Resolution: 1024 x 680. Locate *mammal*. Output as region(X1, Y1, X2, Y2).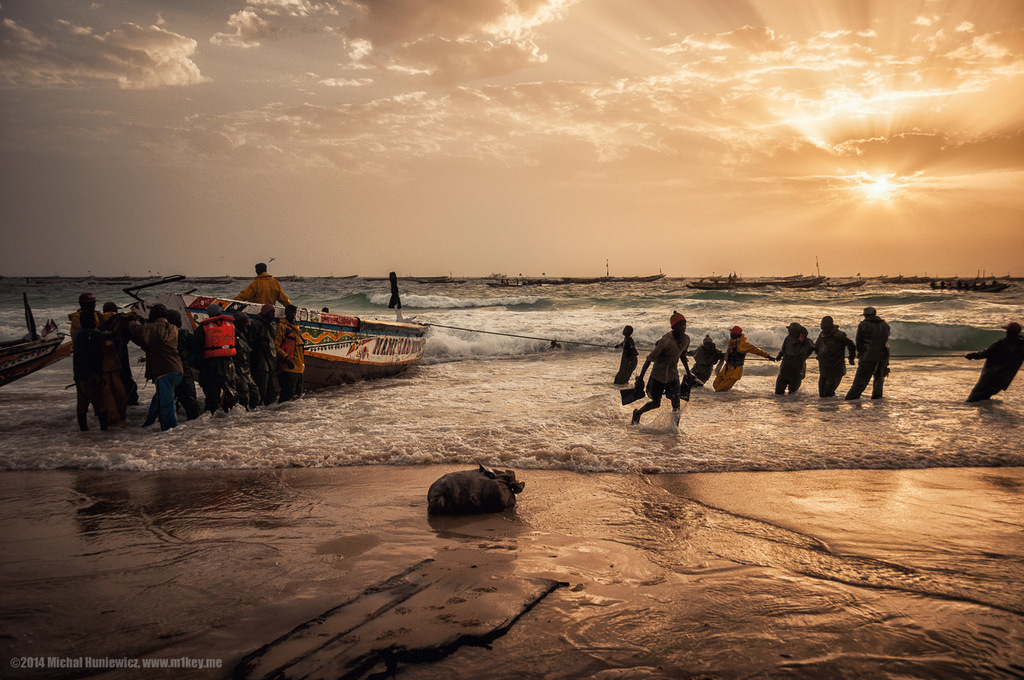
region(846, 306, 892, 397).
